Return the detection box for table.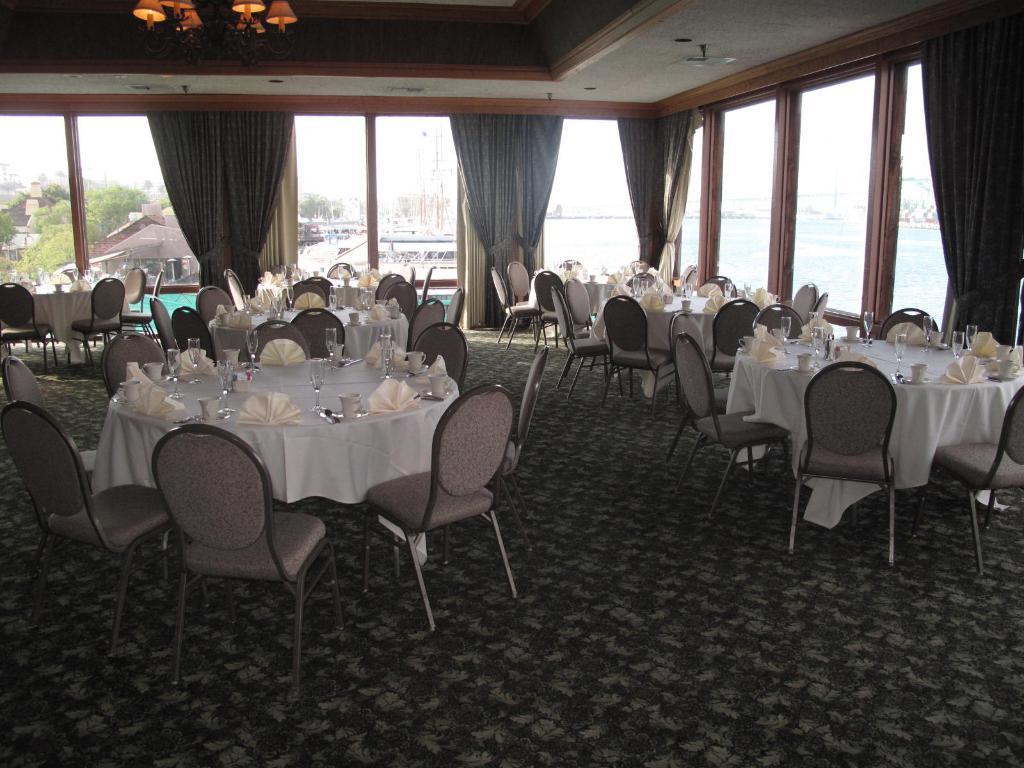
box(1, 275, 137, 362).
